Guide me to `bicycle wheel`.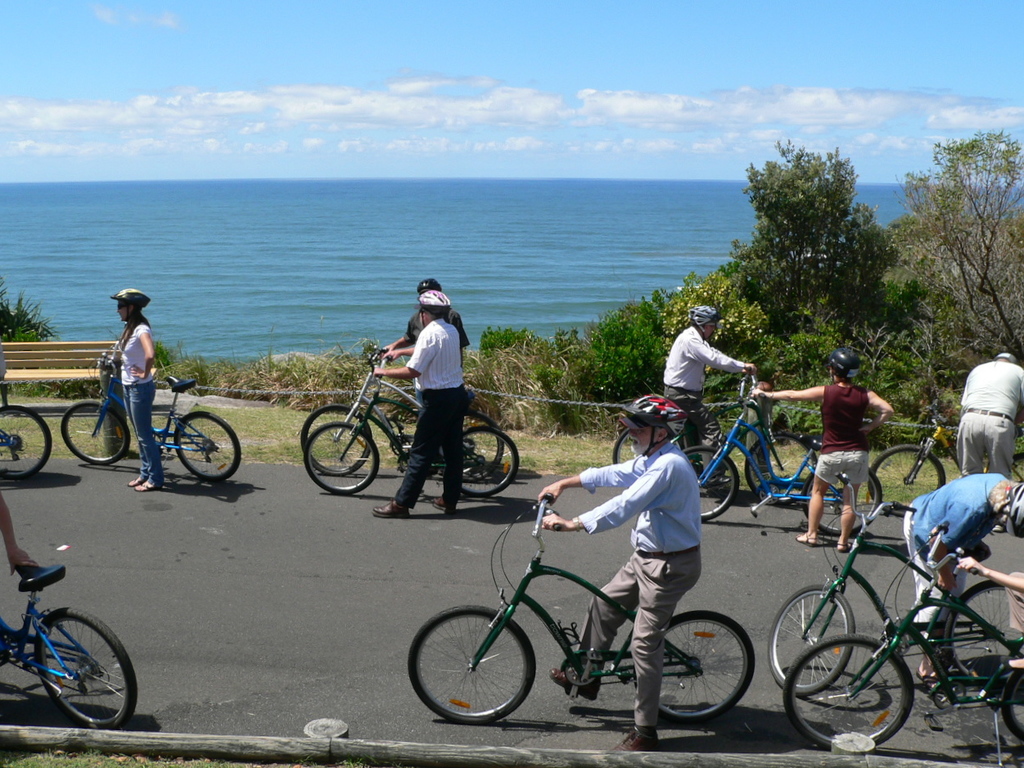
Guidance: select_region(737, 432, 821, 508).
